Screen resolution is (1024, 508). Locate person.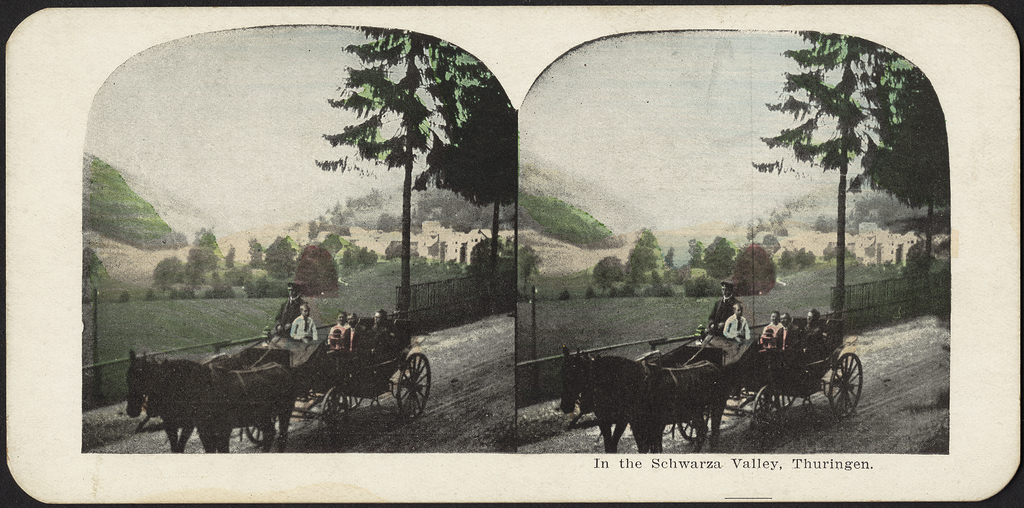
{"left": 703, "top": 274, "right": 746, "bottom": 331}.
